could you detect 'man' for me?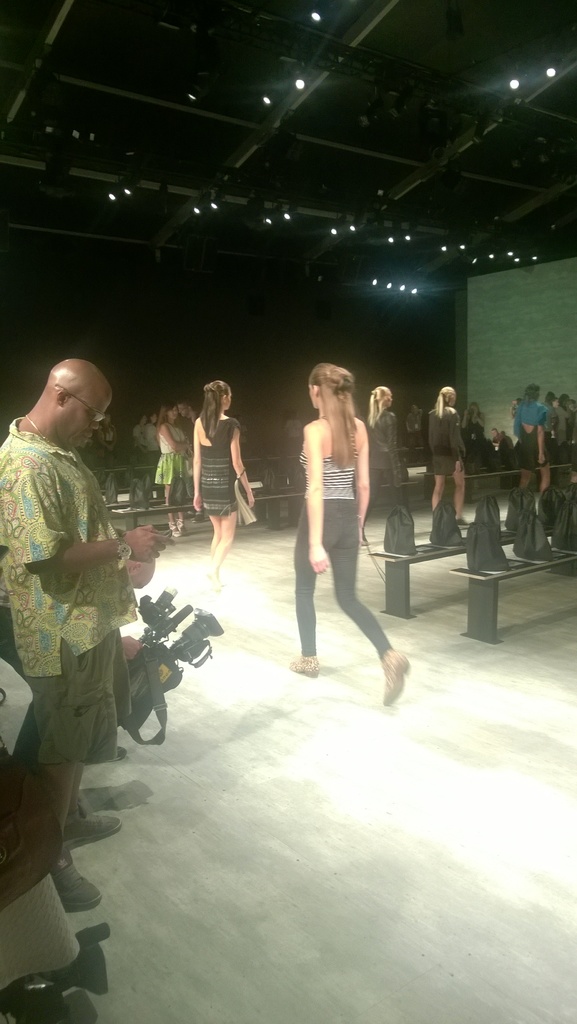
Detection result: [8, 350, 158, 868].
